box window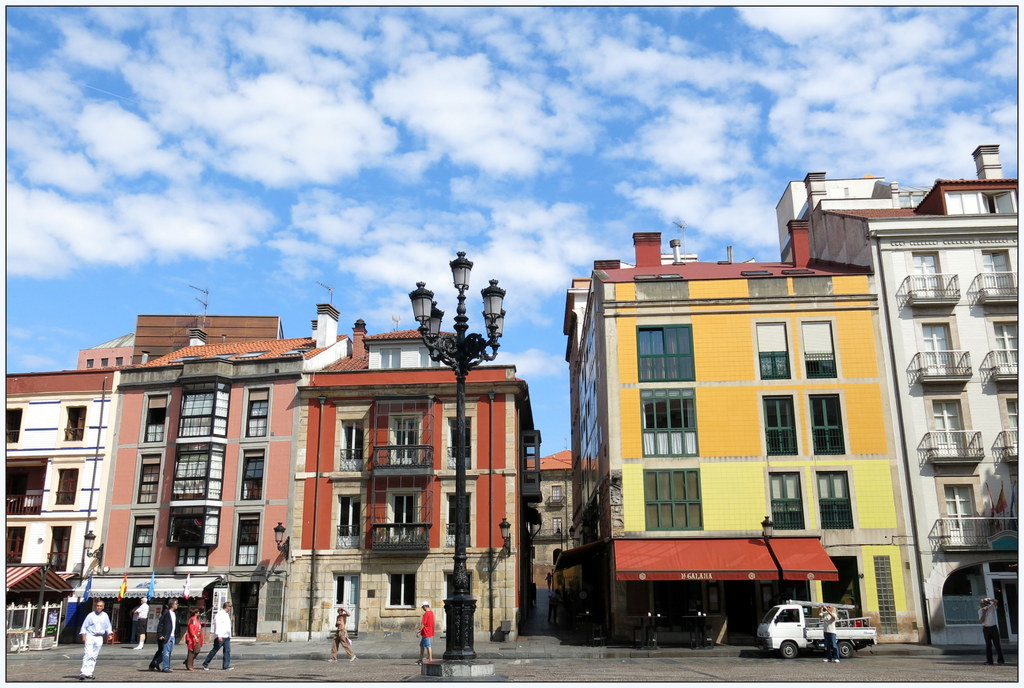
bbox(126, 515, 156, 569)
